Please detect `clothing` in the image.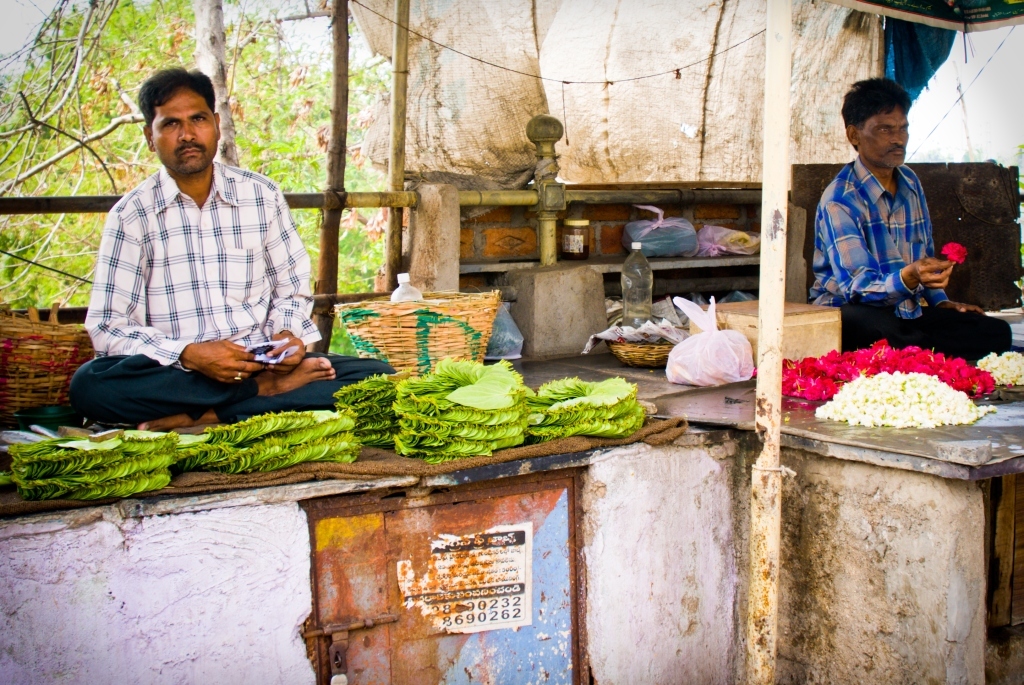
805,149,1013,365.
